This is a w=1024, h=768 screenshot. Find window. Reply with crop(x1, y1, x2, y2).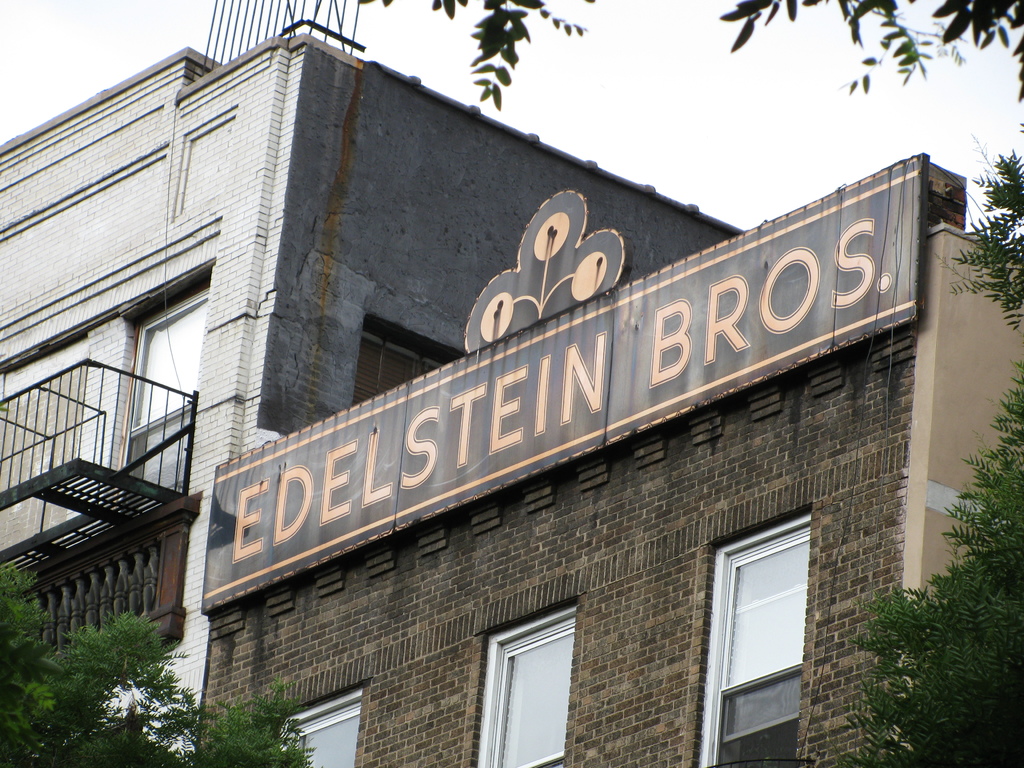
crop(123, 285, 209, 493).
